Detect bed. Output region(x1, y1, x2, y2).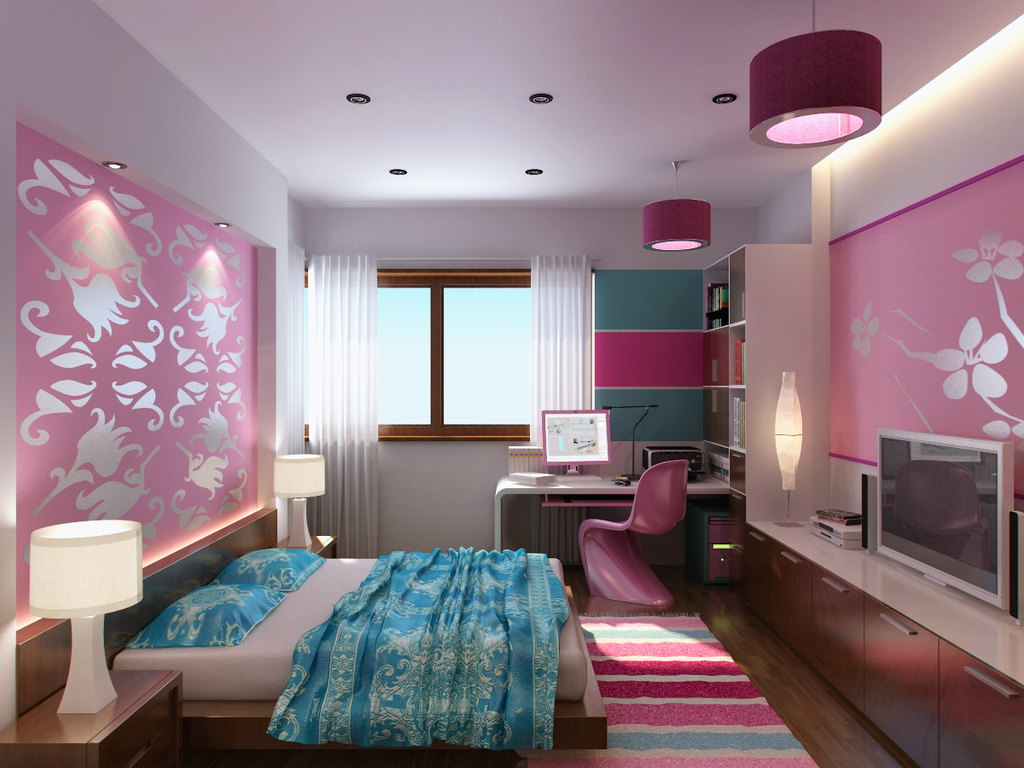
region(84, 505, 588, 759).
